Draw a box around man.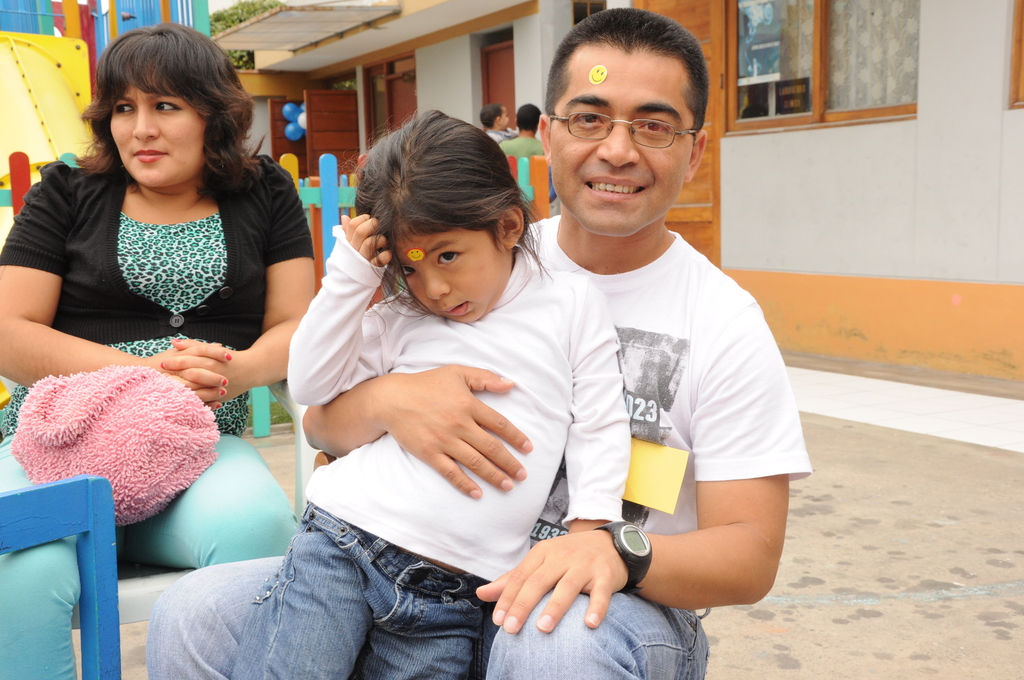
{"left": 264, "top": 61, "right": 726, "bottom": 658}.
